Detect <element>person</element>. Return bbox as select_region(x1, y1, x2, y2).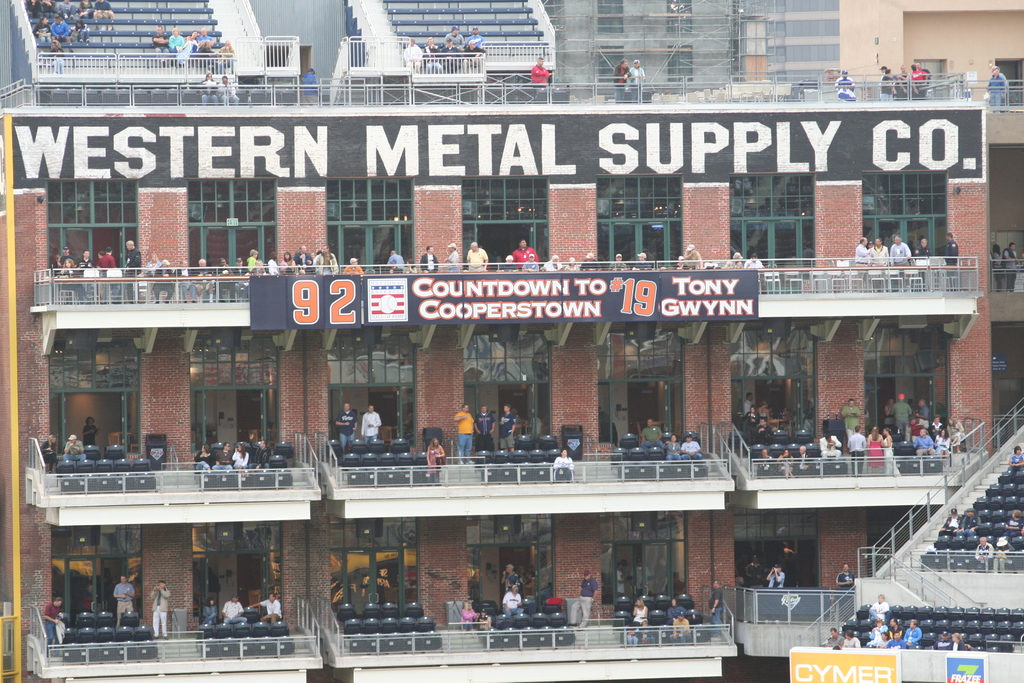
select_region(954, 507, 980, 535).
